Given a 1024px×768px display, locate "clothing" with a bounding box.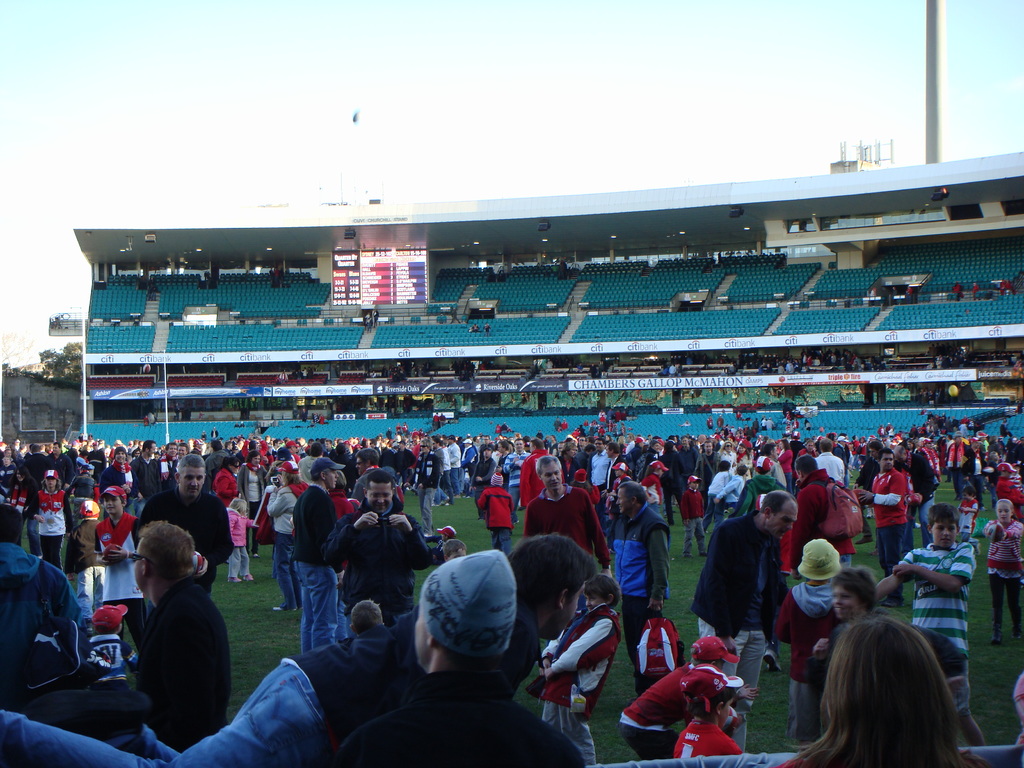
Located: (x1=784, y1=463, x2=858, y2=554).
